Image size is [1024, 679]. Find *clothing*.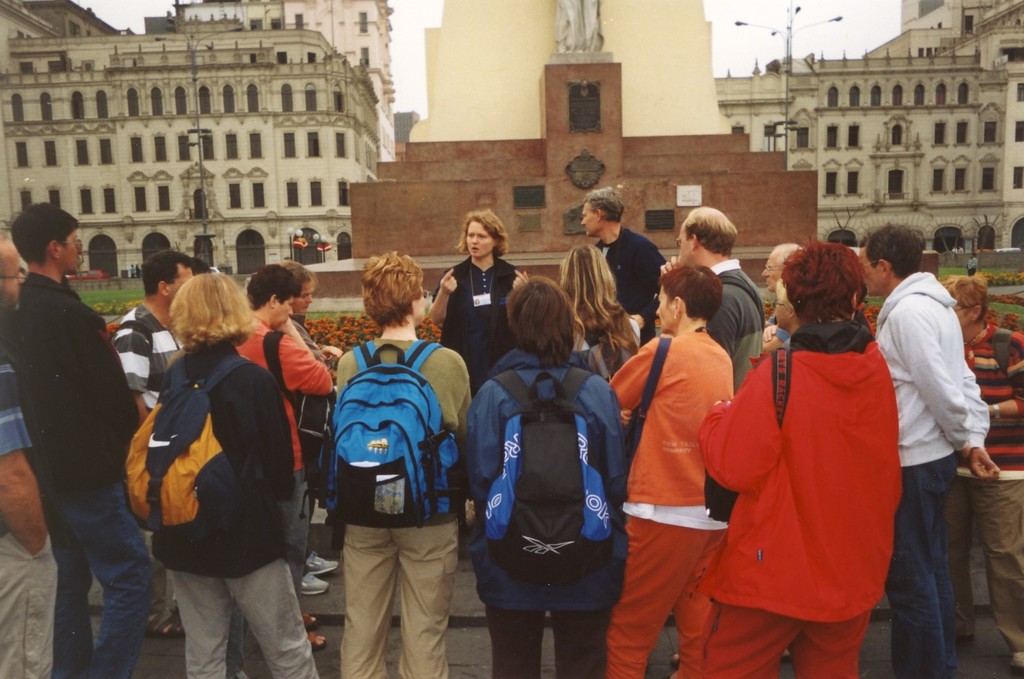
[708,256,767,397].
